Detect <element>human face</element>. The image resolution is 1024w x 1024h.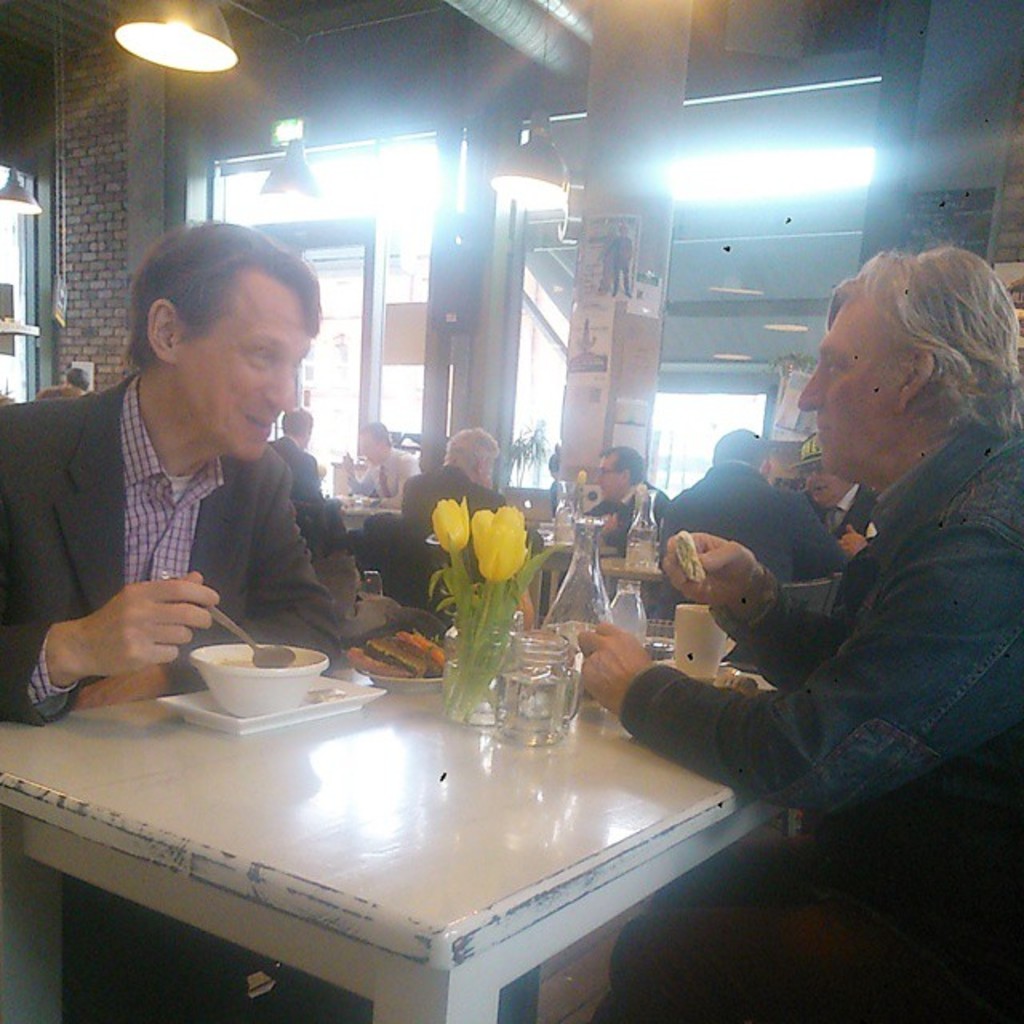
bbox=[794, 294, 912, 482].
